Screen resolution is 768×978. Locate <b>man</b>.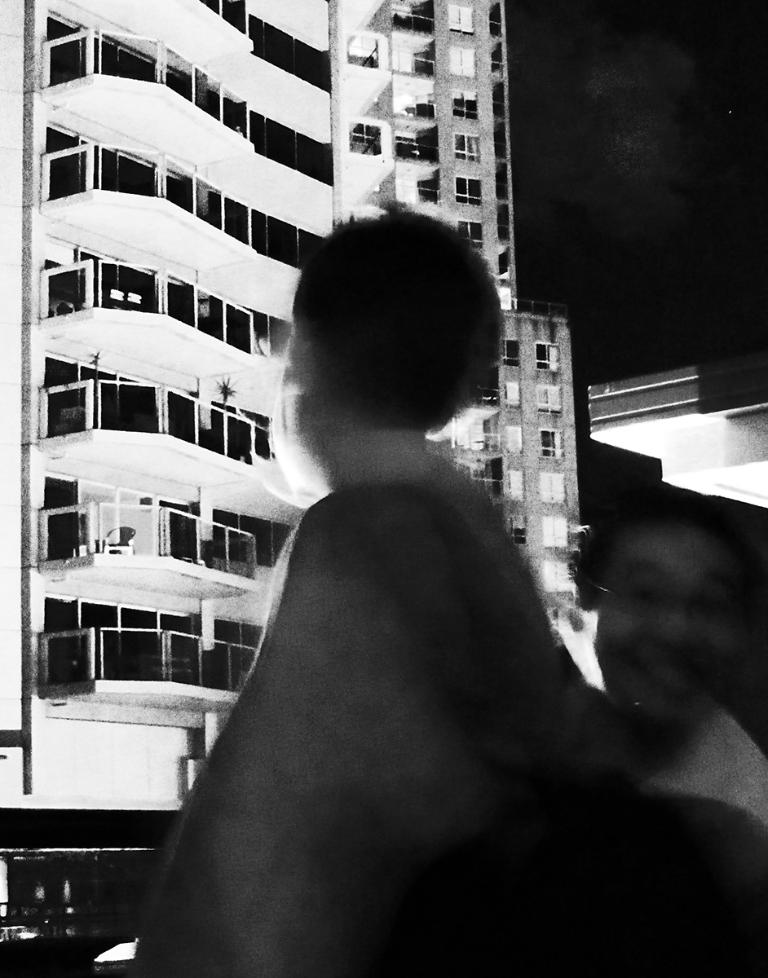
bbox=[566, 503, 767, 912].
